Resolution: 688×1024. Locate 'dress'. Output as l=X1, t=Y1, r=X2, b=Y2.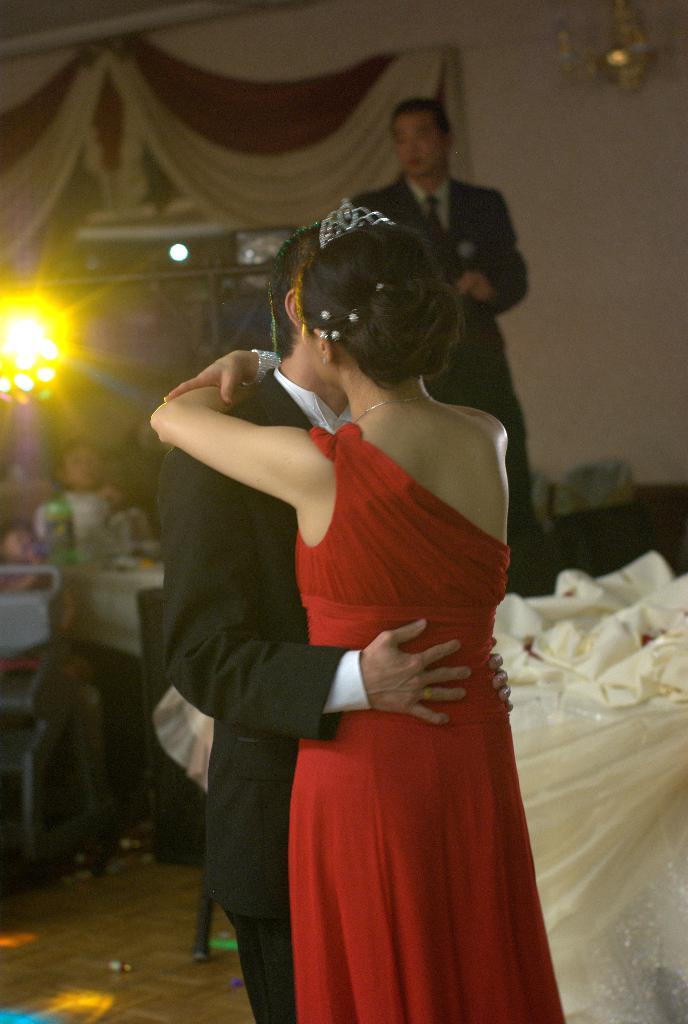
l=265, t=454, r=537, b=983.
